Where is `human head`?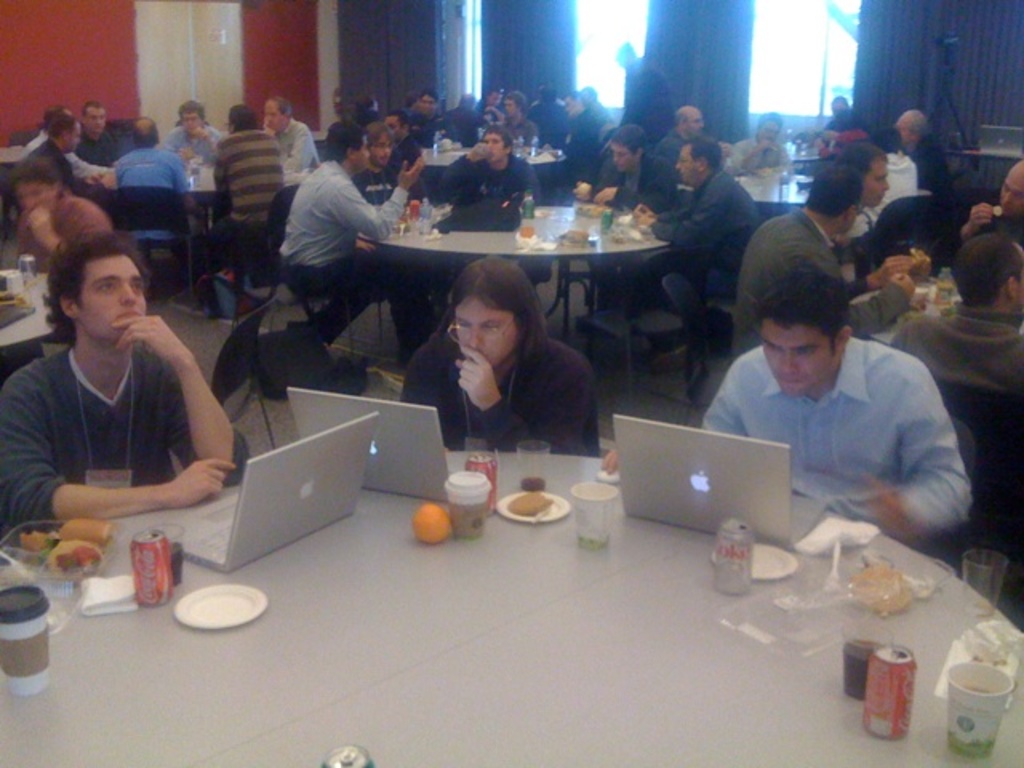
BBox(477, 123, 515, 162).
